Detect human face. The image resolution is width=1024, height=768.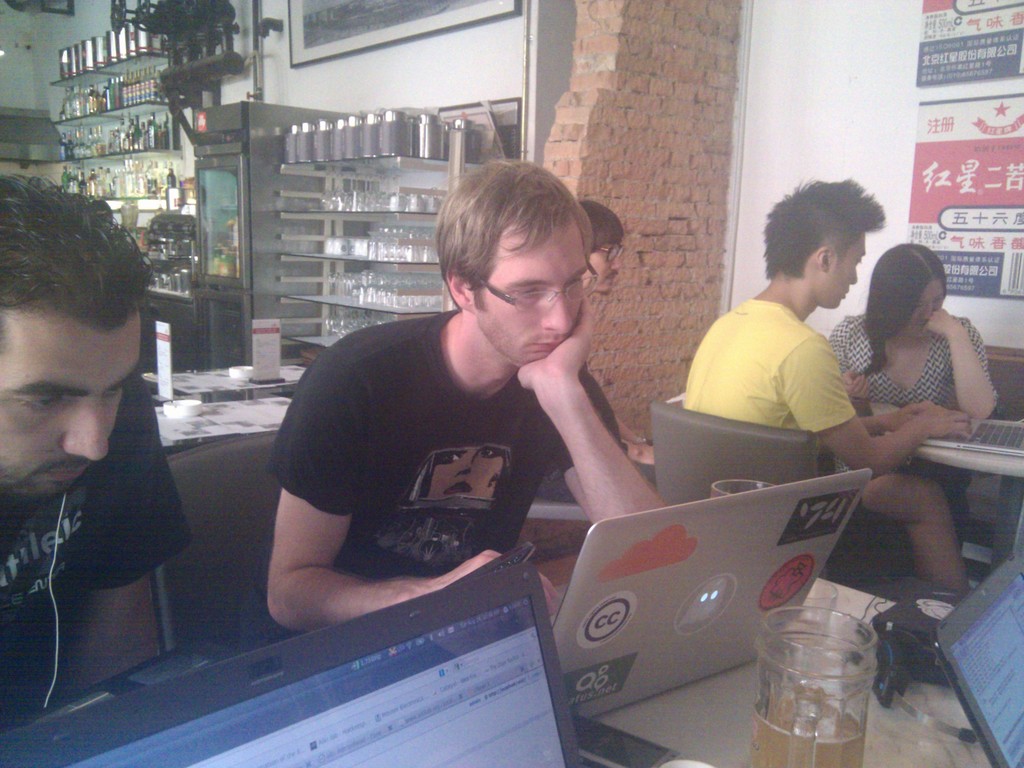
Rect(0, 310, 138, 495).
